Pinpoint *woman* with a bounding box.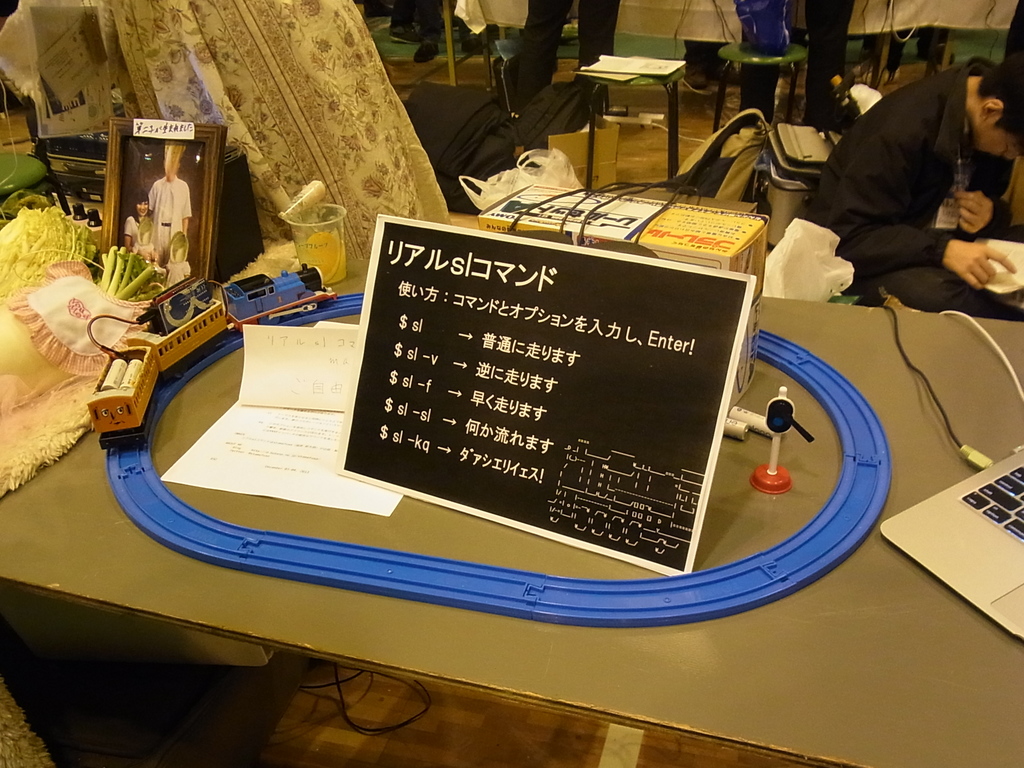
box=[122, 191, 158, 248].
